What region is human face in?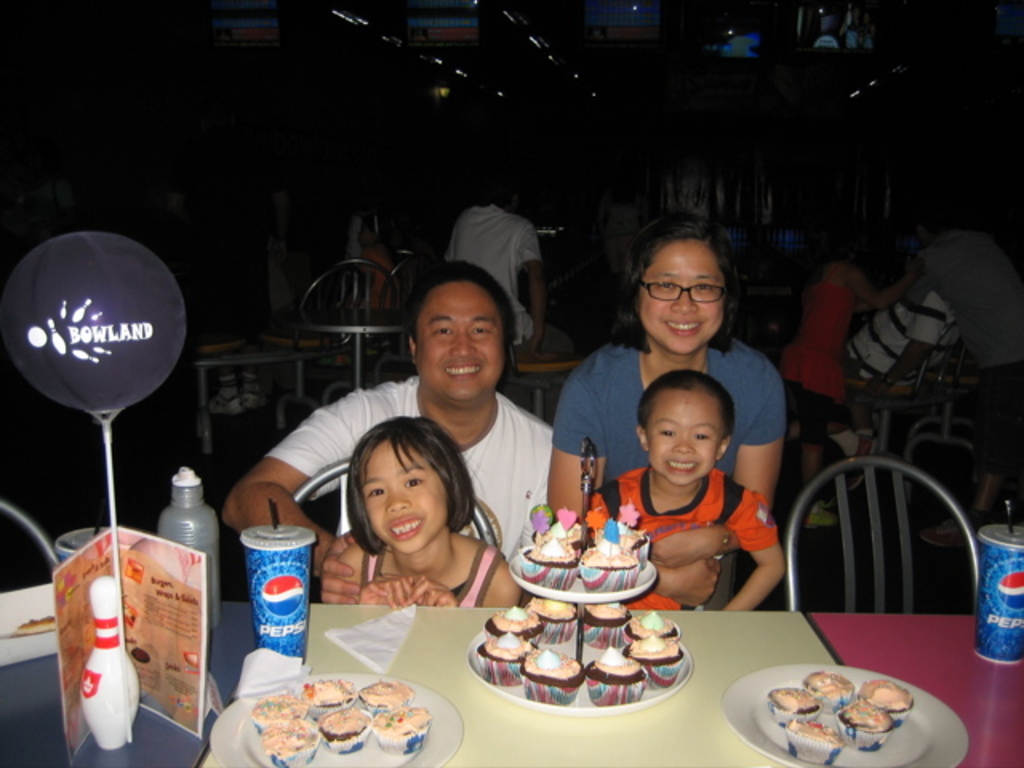
362 442 450 552.
